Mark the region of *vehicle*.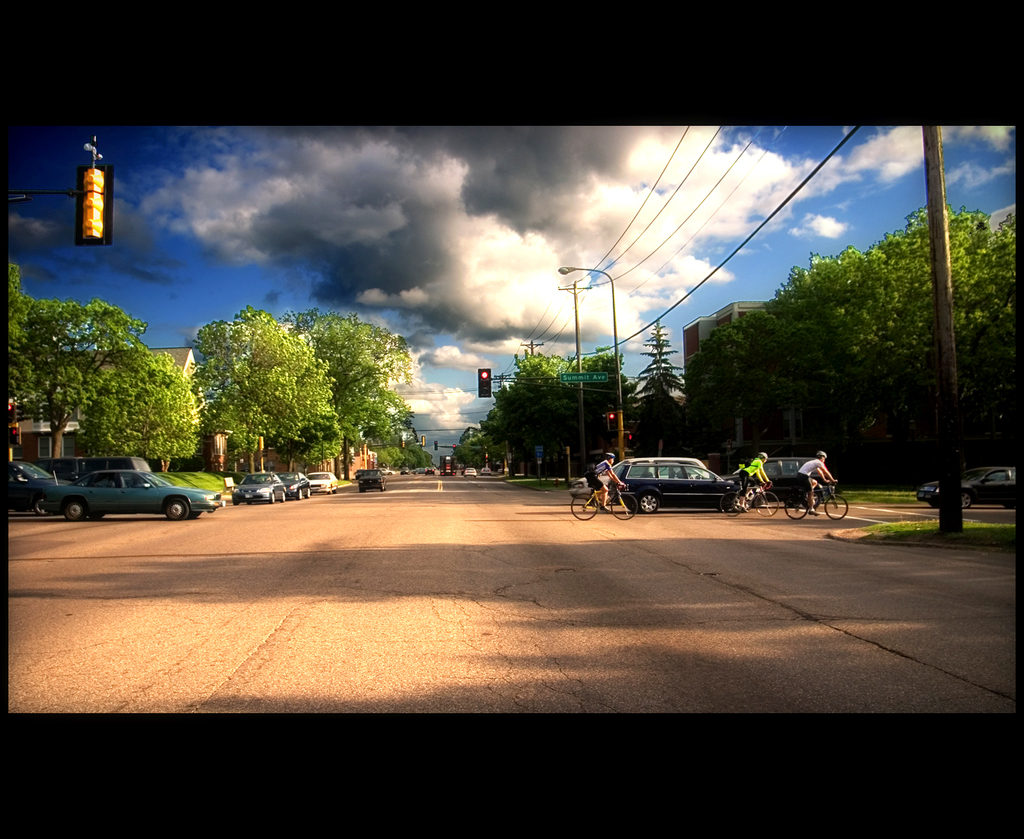
Region: [412,468,420,475].
